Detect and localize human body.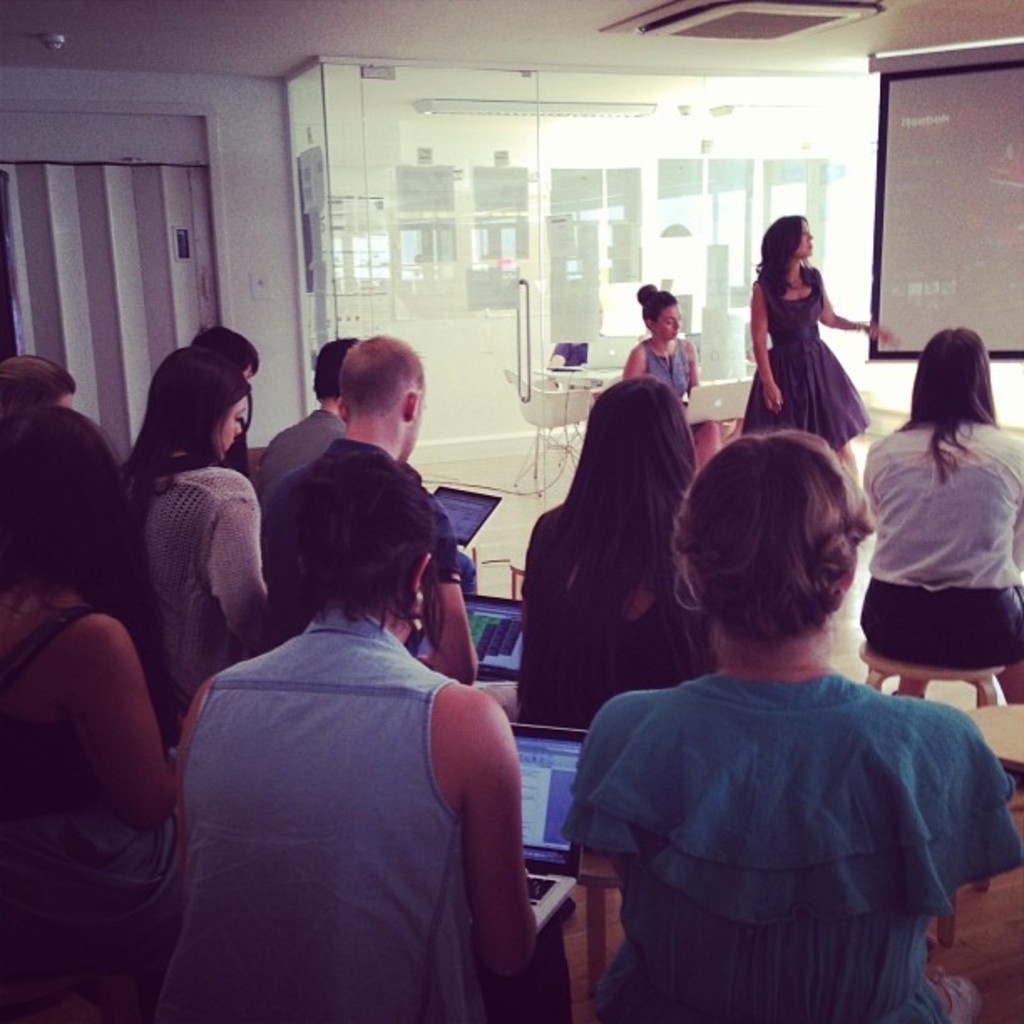
Localized at <bbox>622, 281, 696, 417</bbox>.
